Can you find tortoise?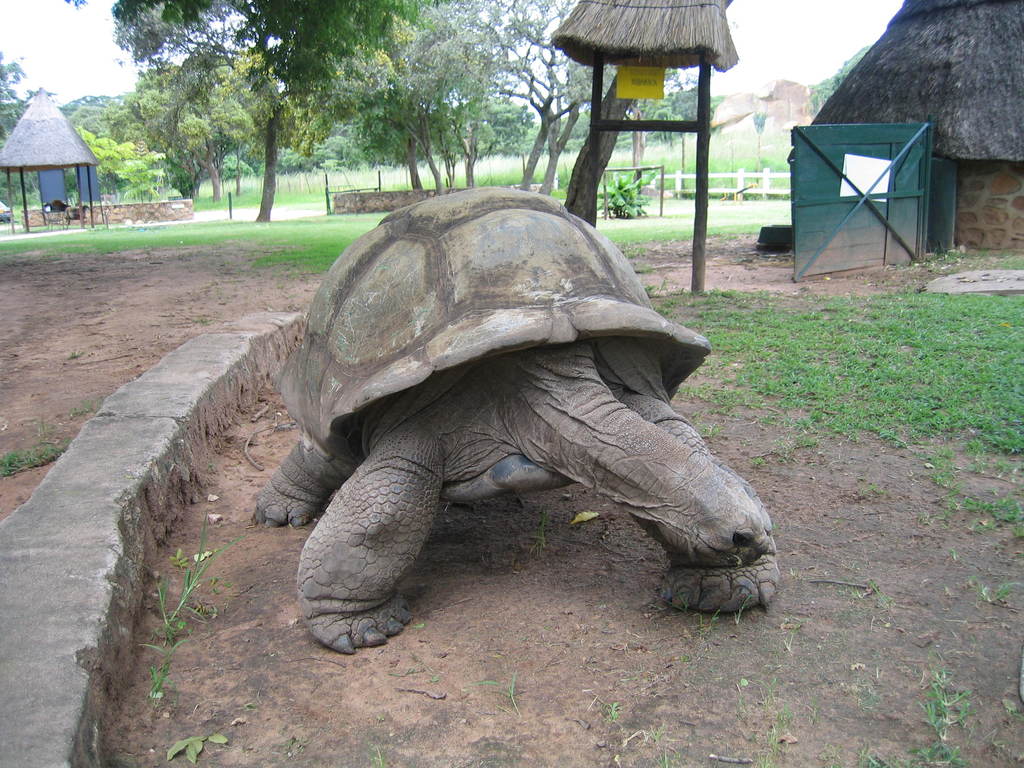
Yes, bounding box: left=248, top=178, right=781, bottom=650.
